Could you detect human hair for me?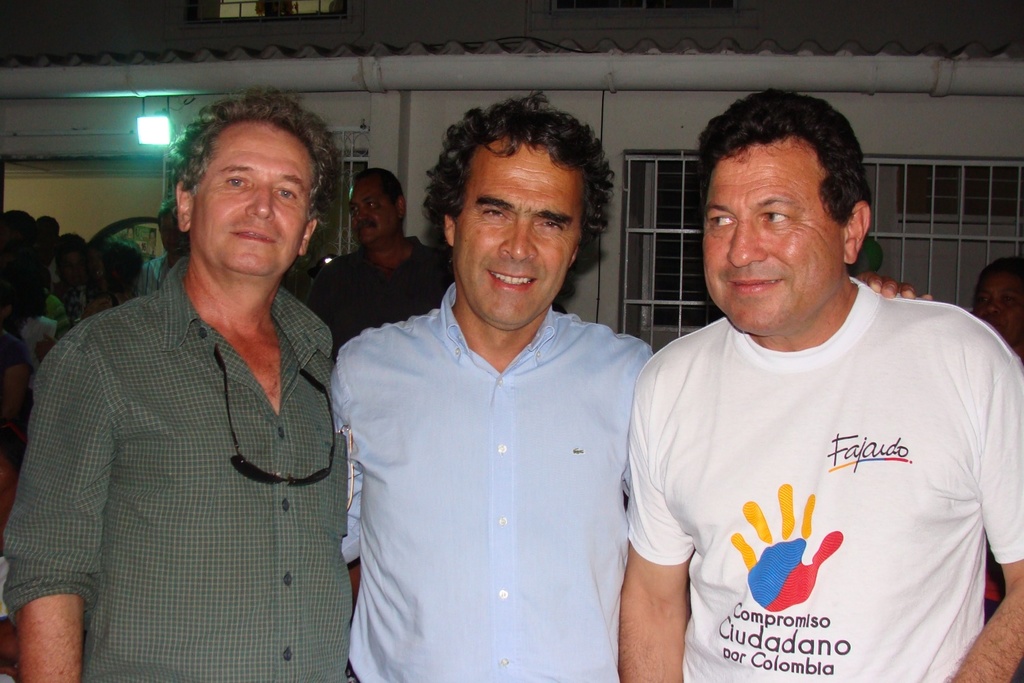
Detection result: [973, 249, 1023, 295].
